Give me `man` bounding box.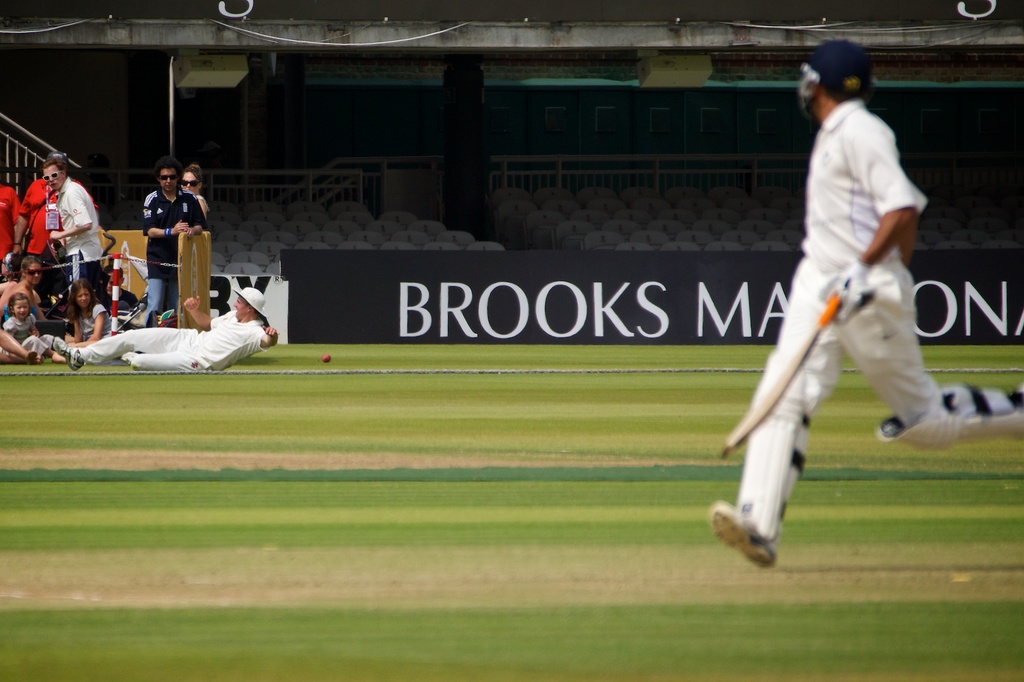
bbox=[142, 168, 209, 320].
